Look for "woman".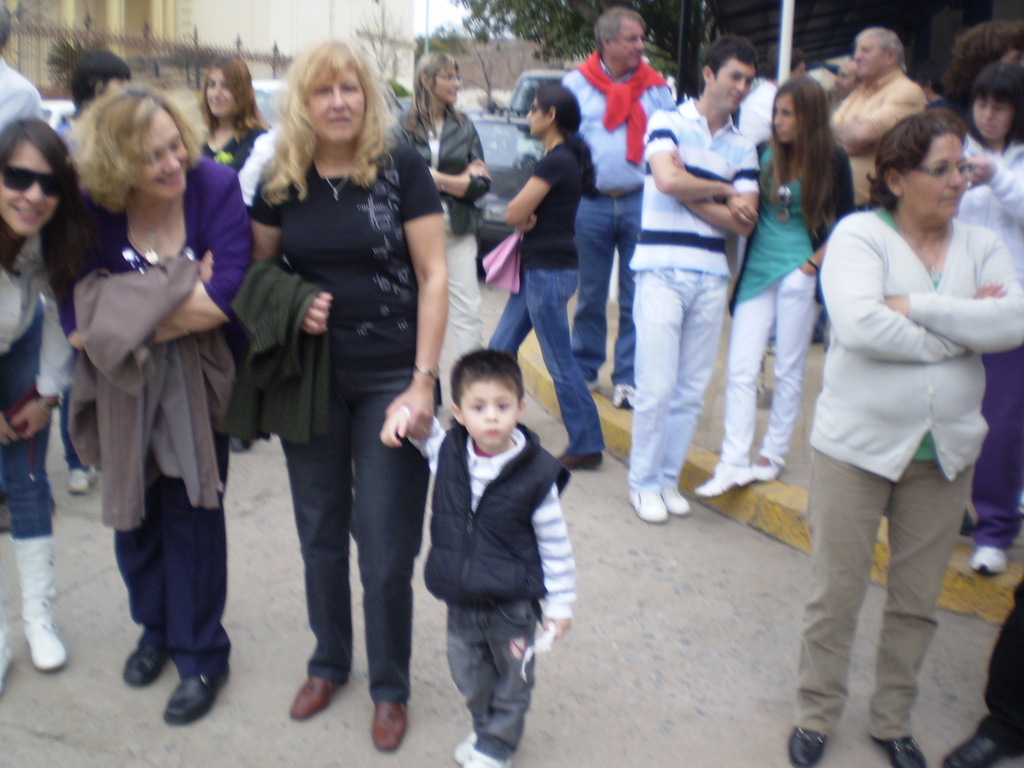
Found: {"left": 0, "top": 114, "right": 75, "bottom": 686}.
